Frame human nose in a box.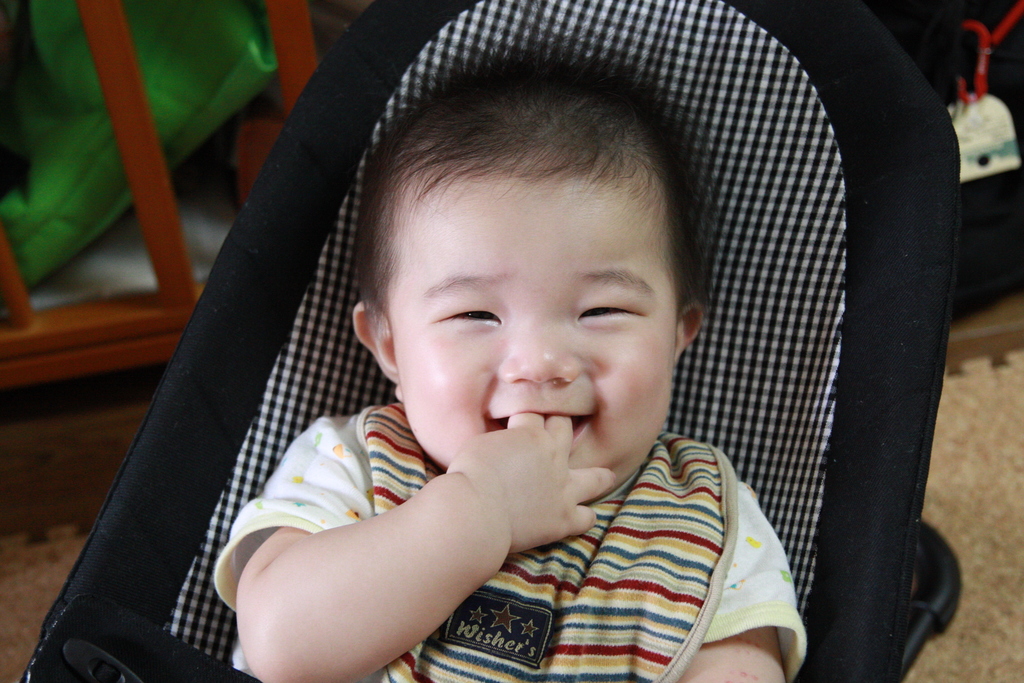
rect(497, 308, 582, 383).
